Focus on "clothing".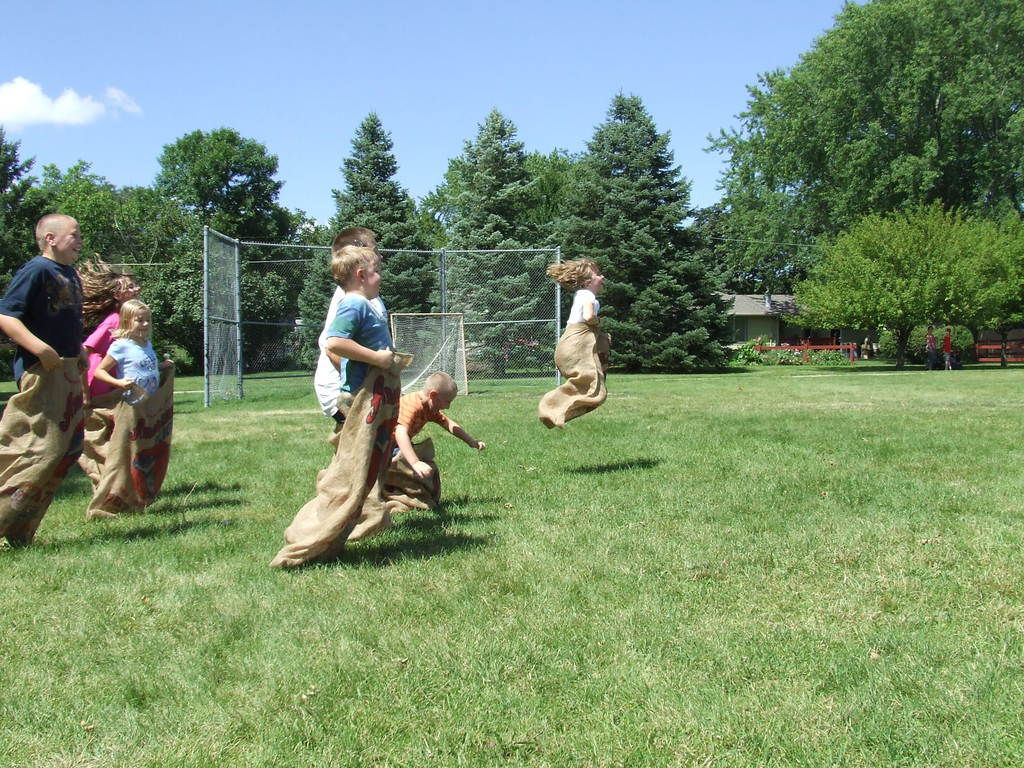
Focused at [312,278,398,429].
